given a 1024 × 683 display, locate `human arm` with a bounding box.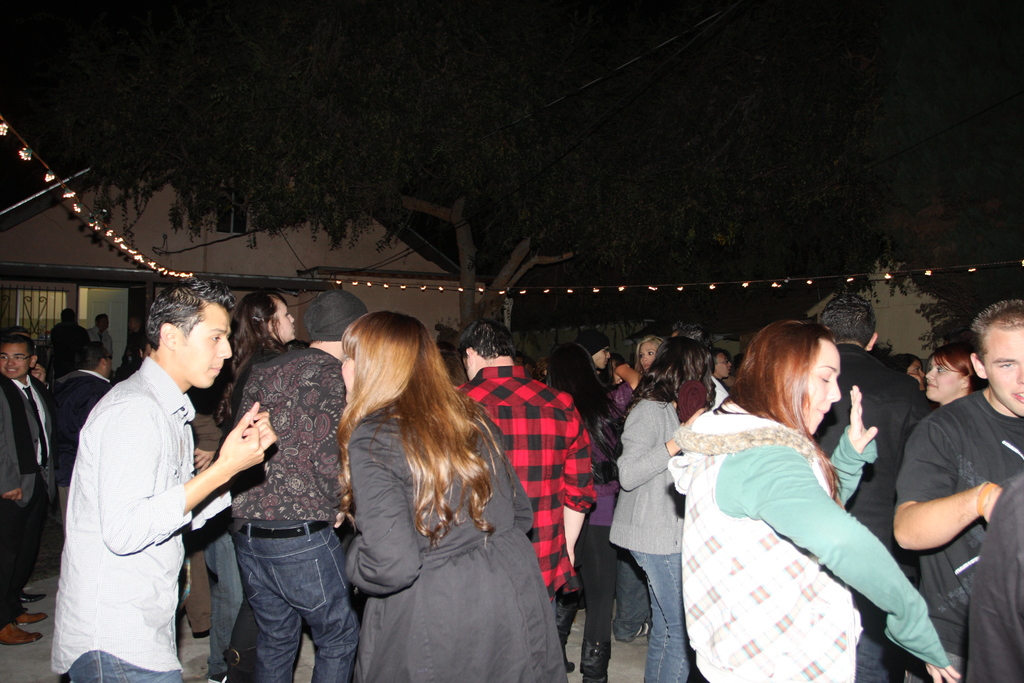
Located: (335,425,428,601).
